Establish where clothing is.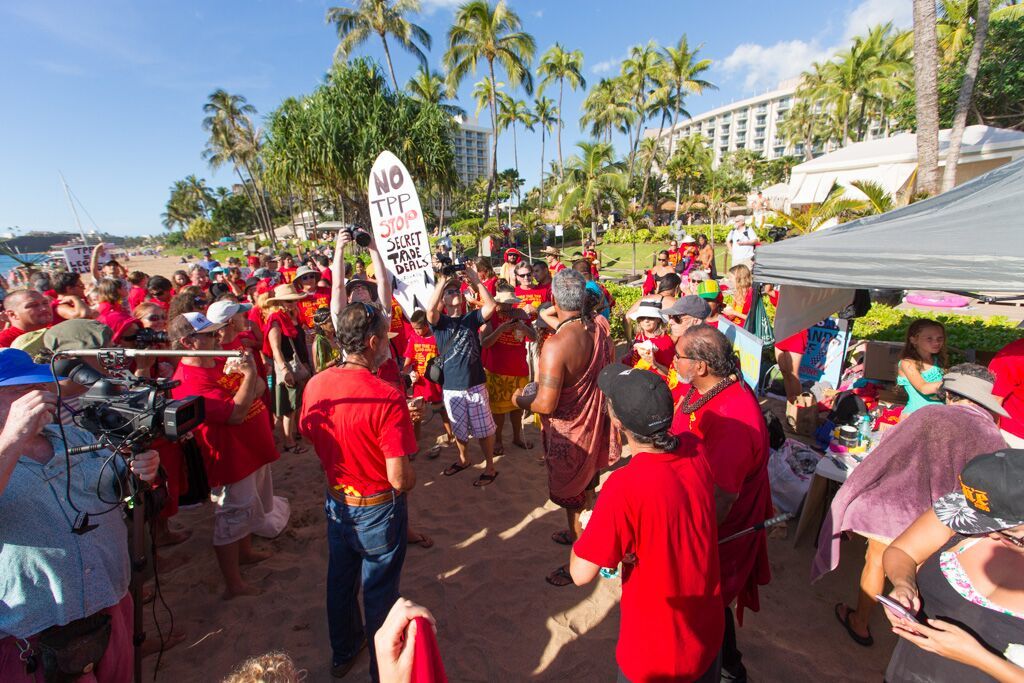
Established at 721/223/755/275.
